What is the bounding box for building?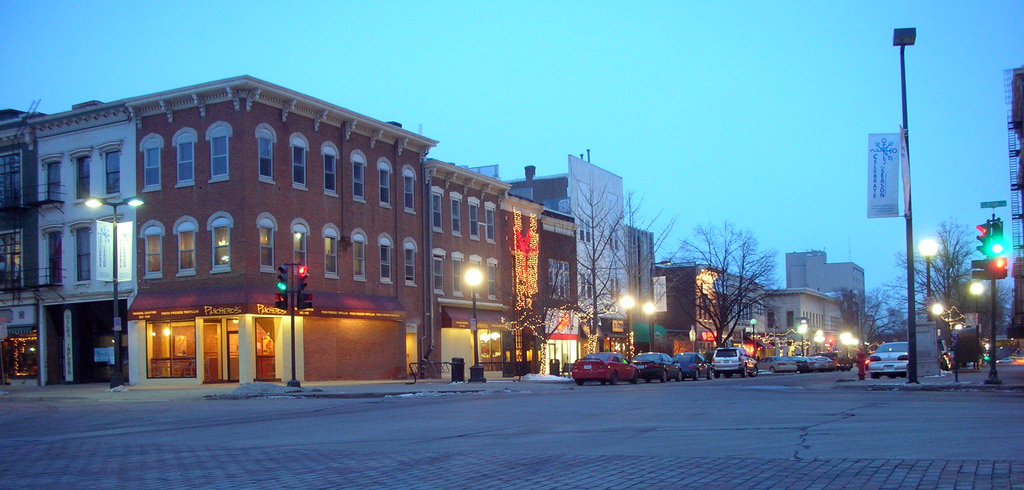
box(648, 255, 728, 354).
